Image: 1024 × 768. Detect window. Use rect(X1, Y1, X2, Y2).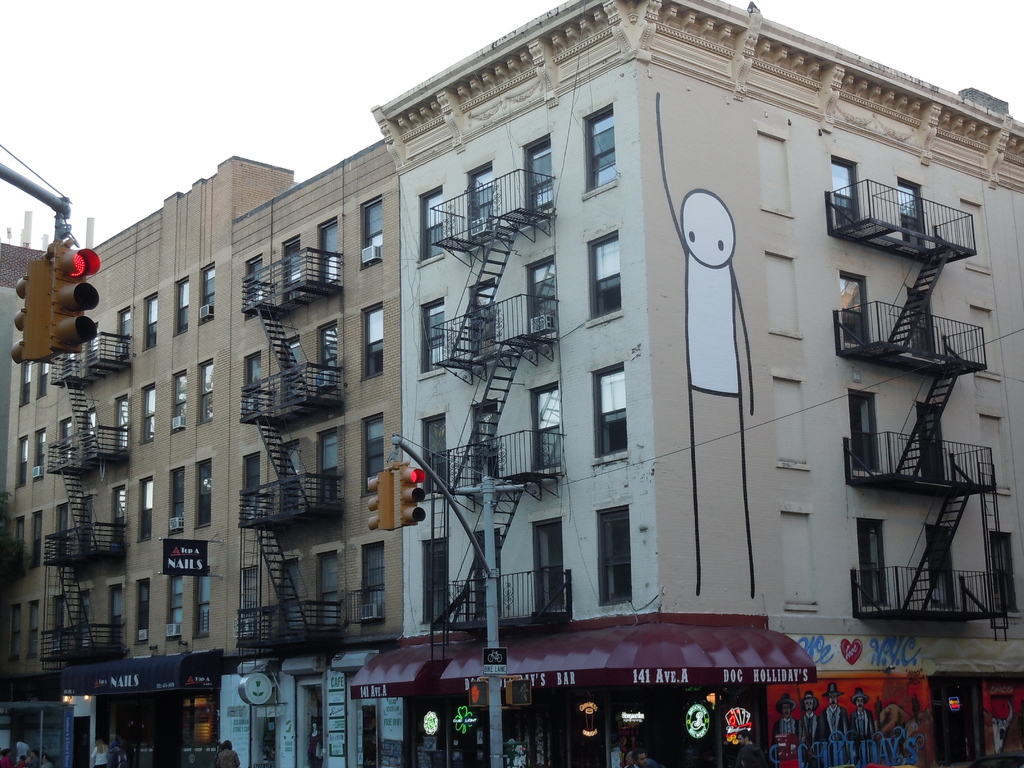
rect(108, 488, 126, 547).
